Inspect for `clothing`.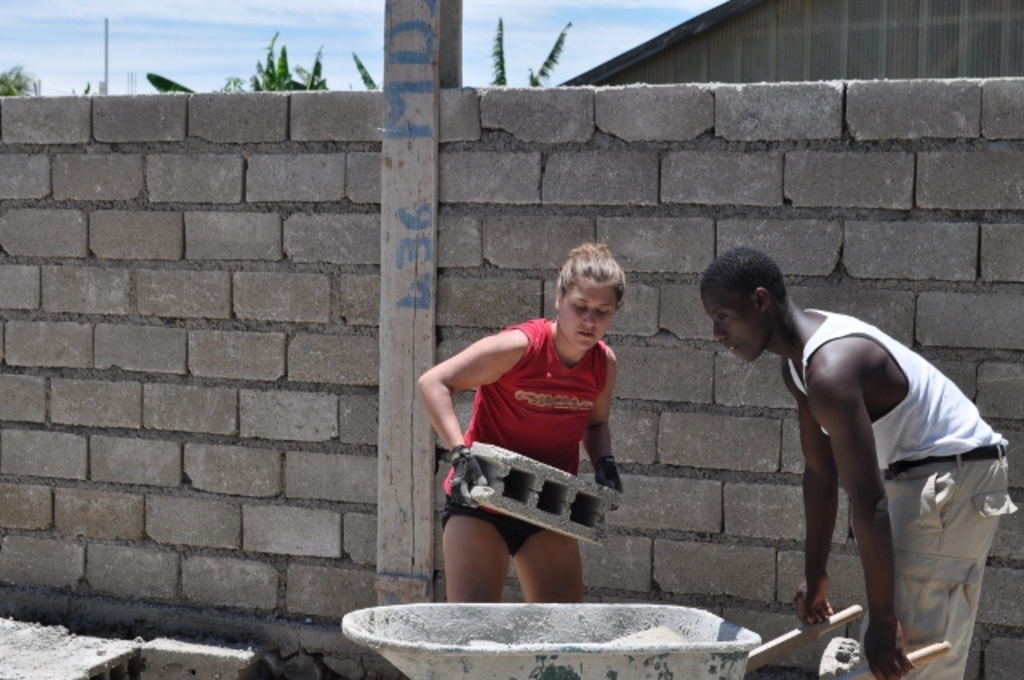
Inspection: (x1=442, y1=323, x2=614, y2=562).
